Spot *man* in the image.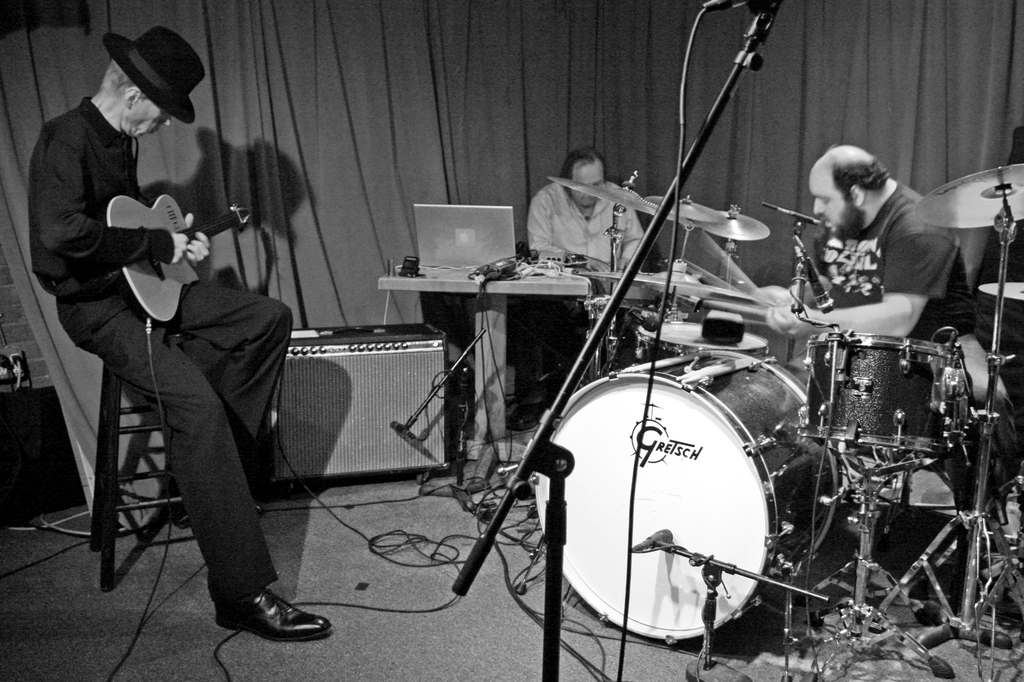
*man* found at crop(765, 141, 974, 371).
